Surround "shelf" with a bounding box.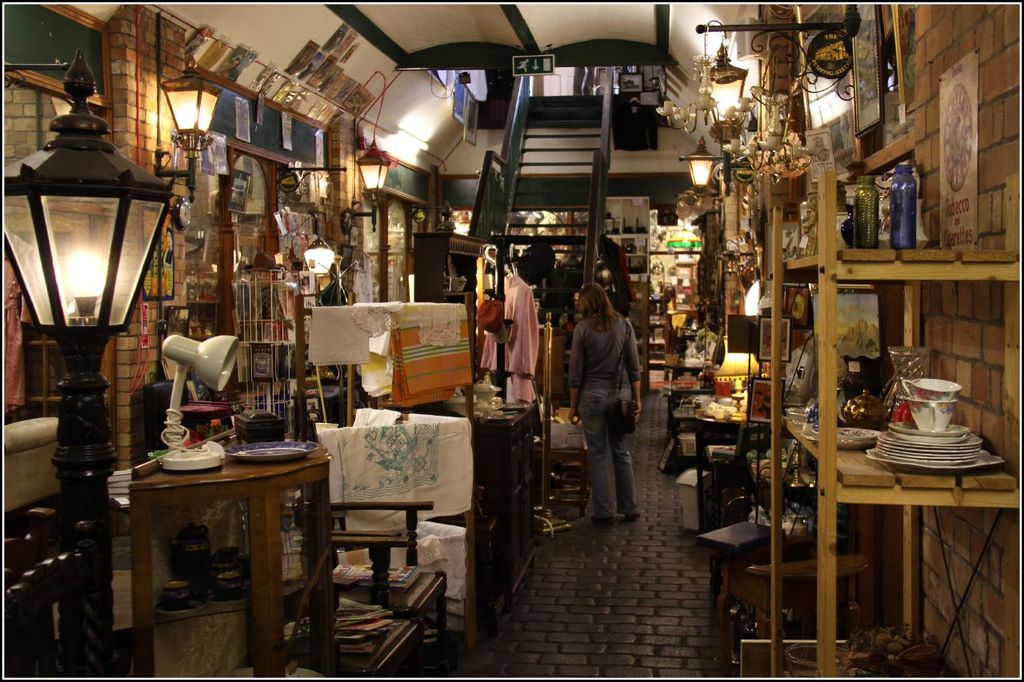
{"x1": 657, "y1": 221, "x2": 714, "y2": 371}.
